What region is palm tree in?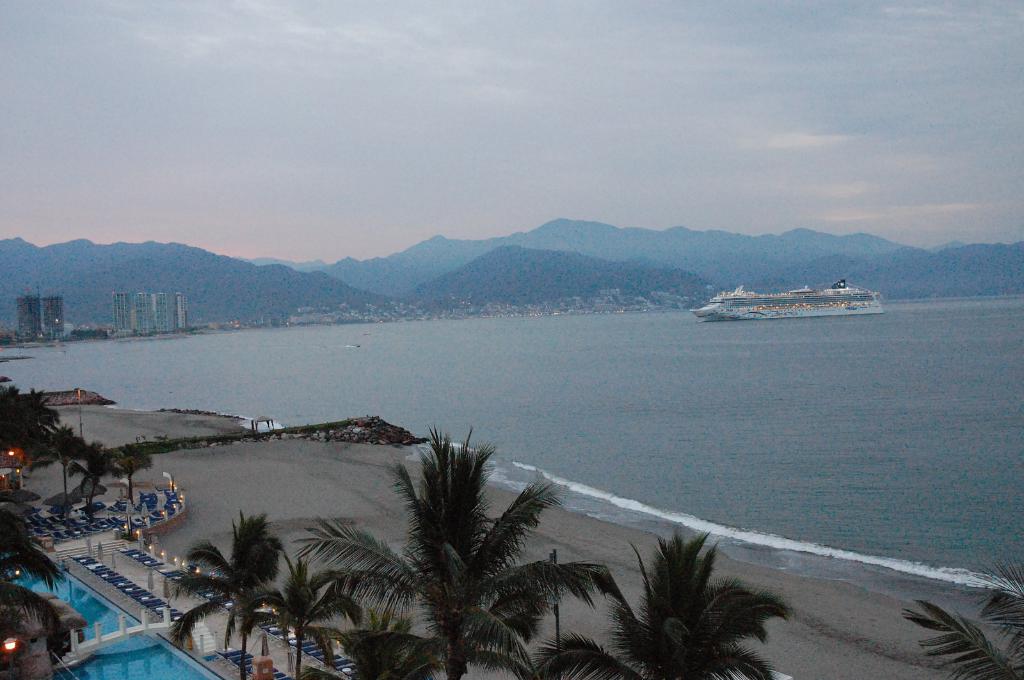
detection(906, 564, 1023, 677).
